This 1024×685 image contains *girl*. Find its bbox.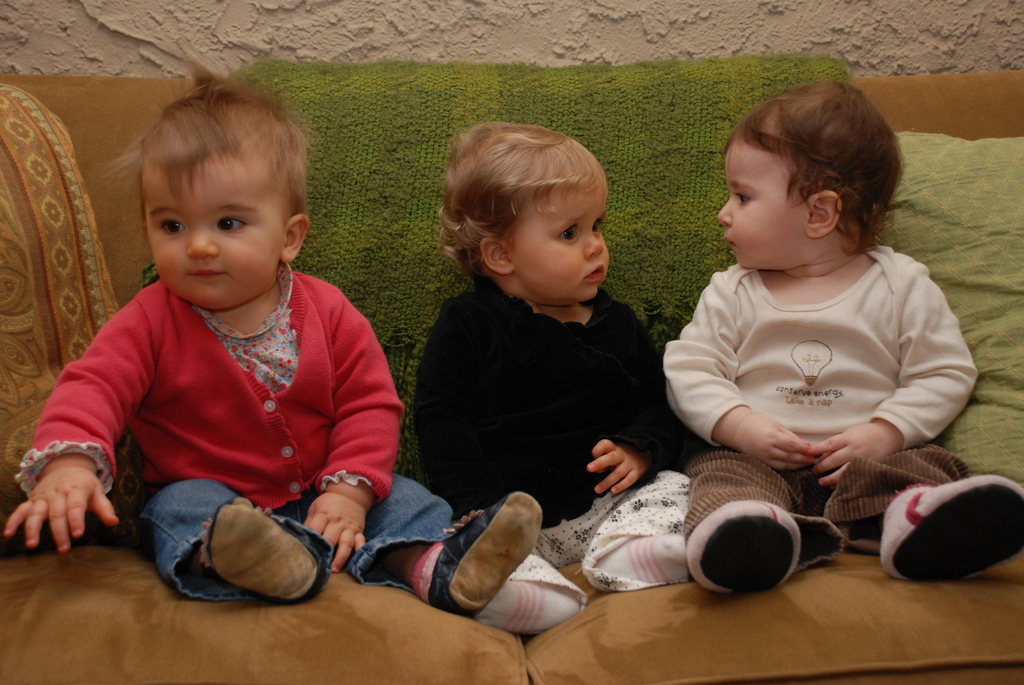
rect(3, 63, 539, 607).
